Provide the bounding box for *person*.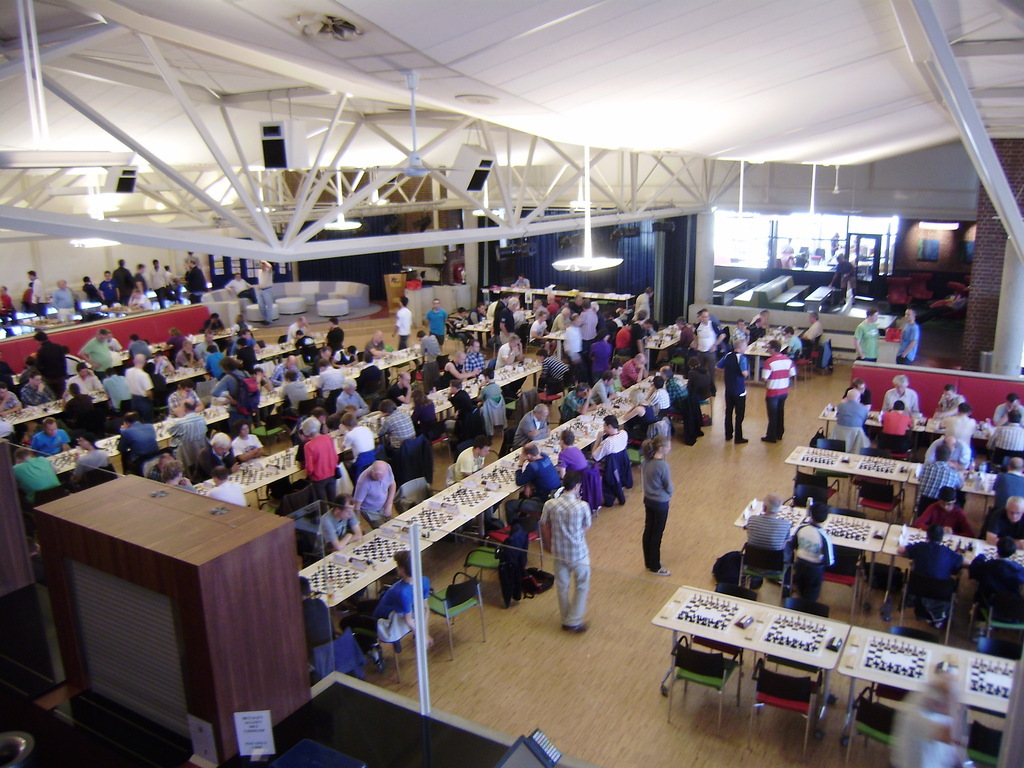
bbox(890, 521, 960, 622).
